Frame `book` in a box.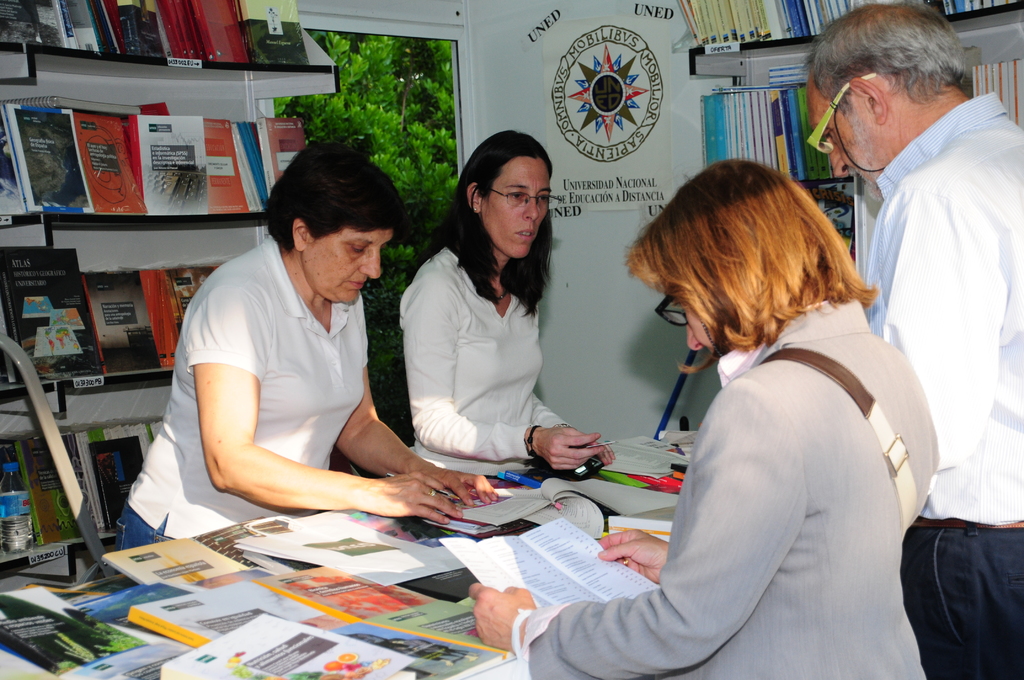
region(102, 537, 250, 583).
